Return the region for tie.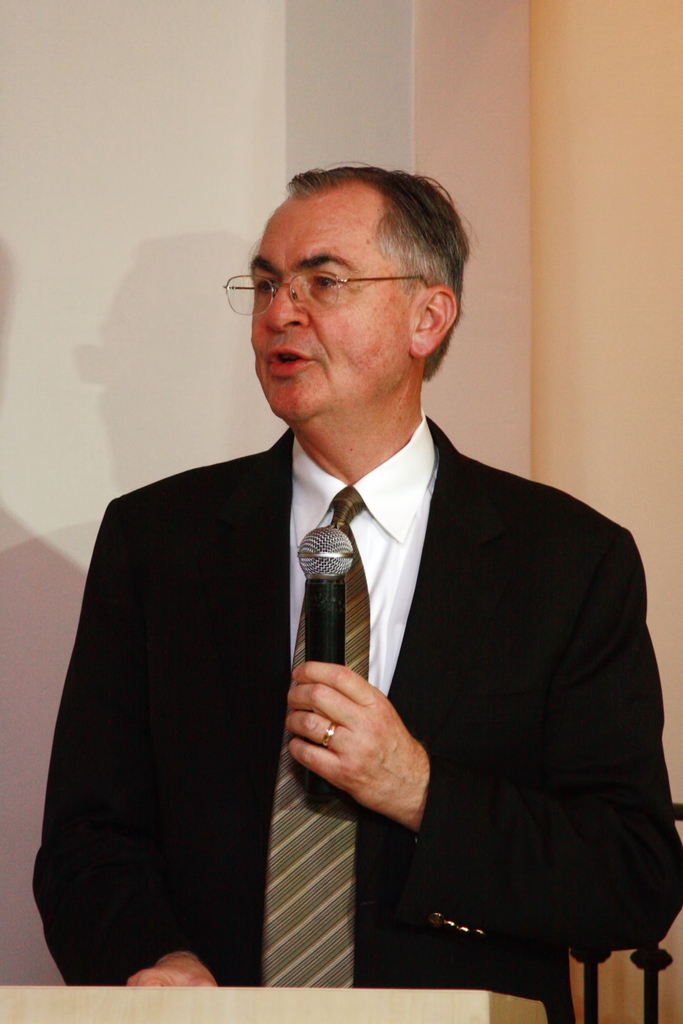
[263,486,370,999].
